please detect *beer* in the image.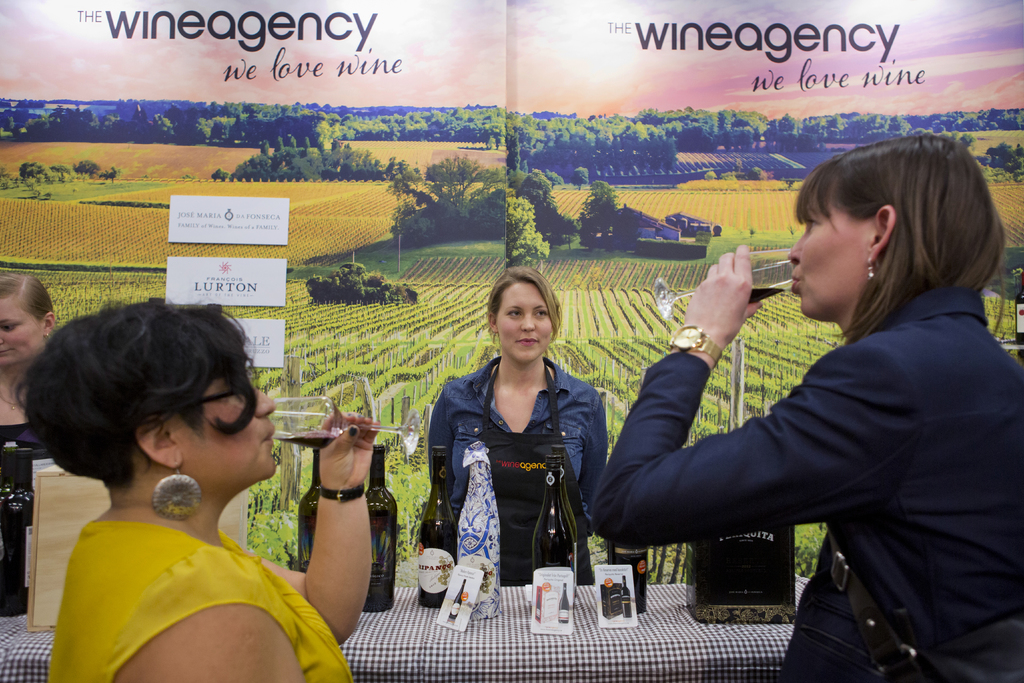
373:443:403:620.
